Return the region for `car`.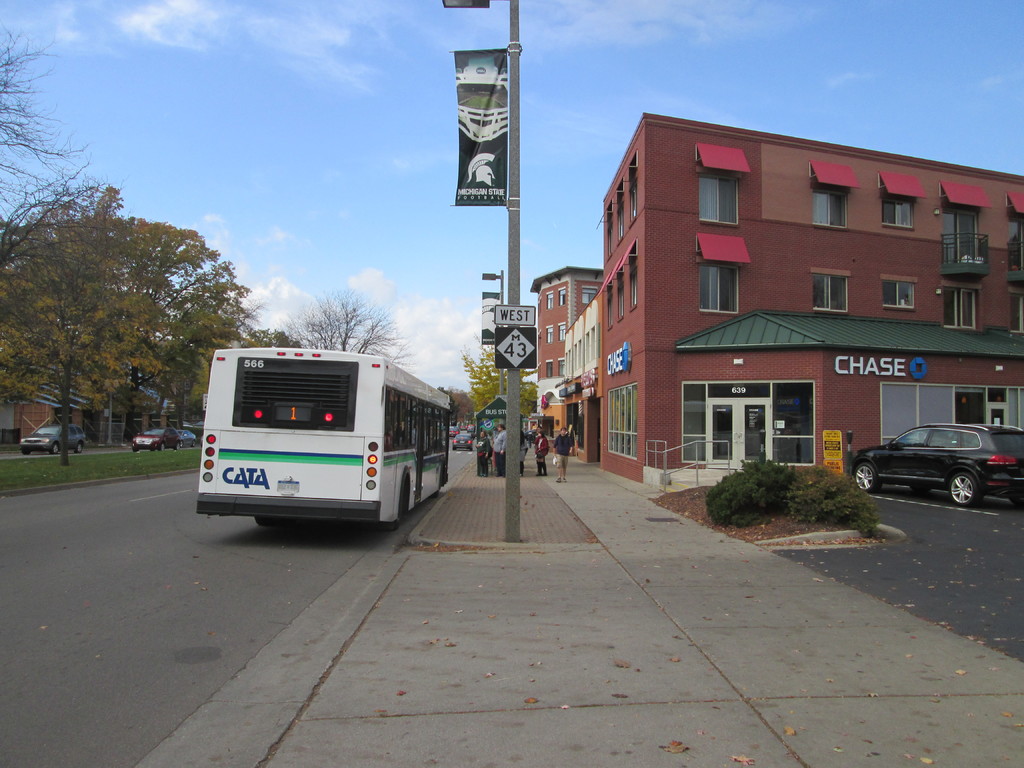
(left=132, top=426, right=181, bottom=452).
